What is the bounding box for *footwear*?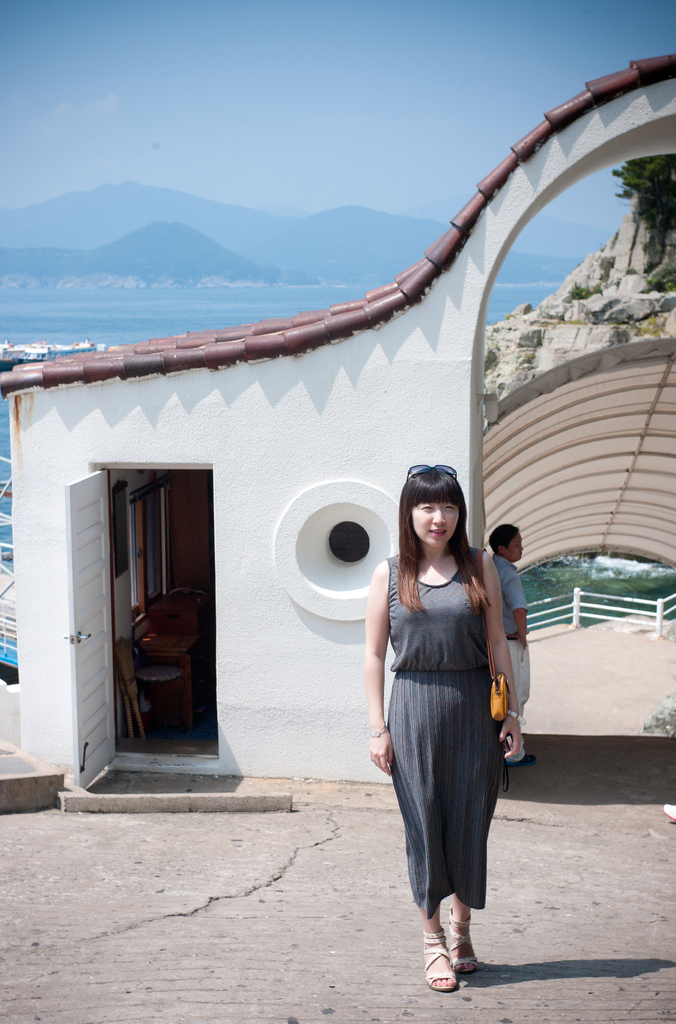
[left=661, top=801, right=675, bottom=825].
